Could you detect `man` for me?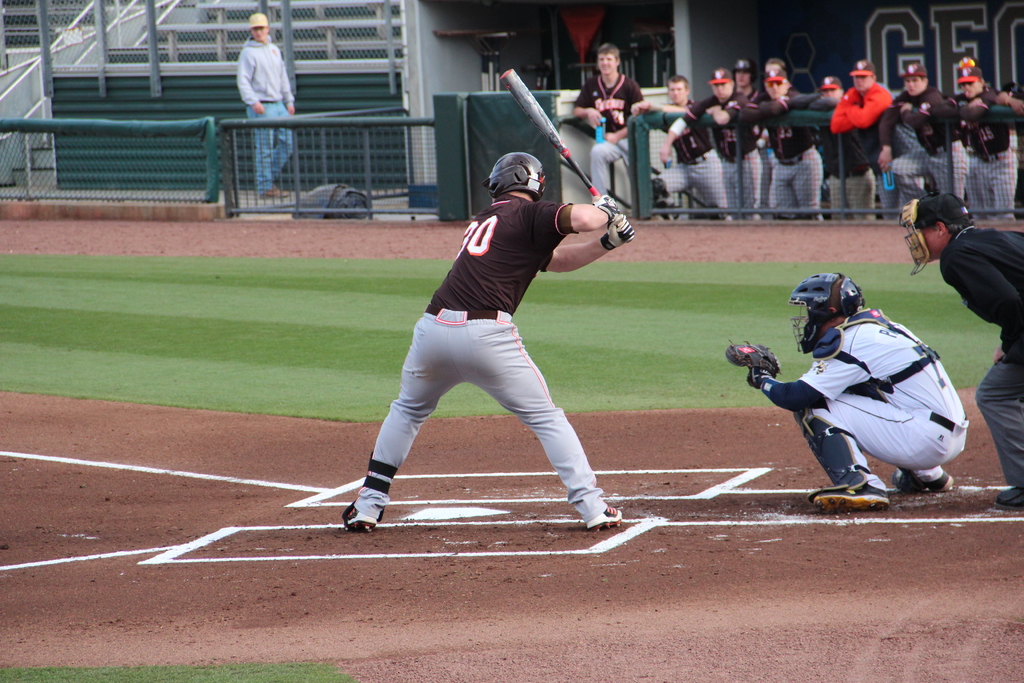
Detection result: [left=657, top=68, right=765, bottom=223].
